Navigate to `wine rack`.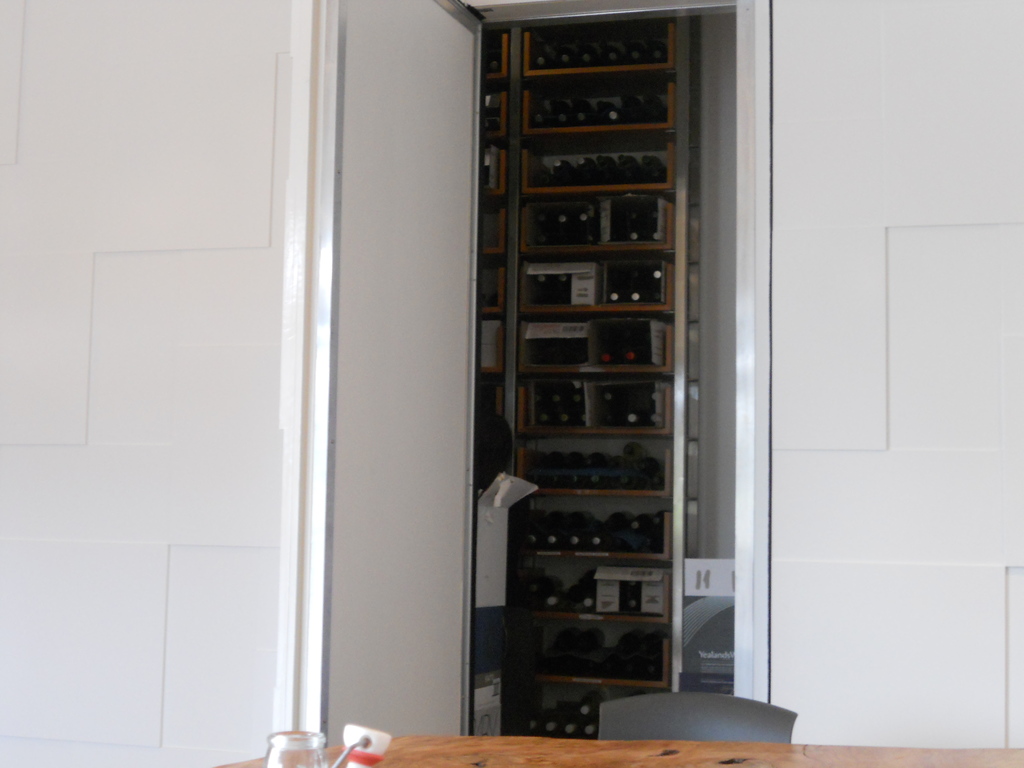
Navigation target: x1=515 y1=250 x2=682 y2=318.
